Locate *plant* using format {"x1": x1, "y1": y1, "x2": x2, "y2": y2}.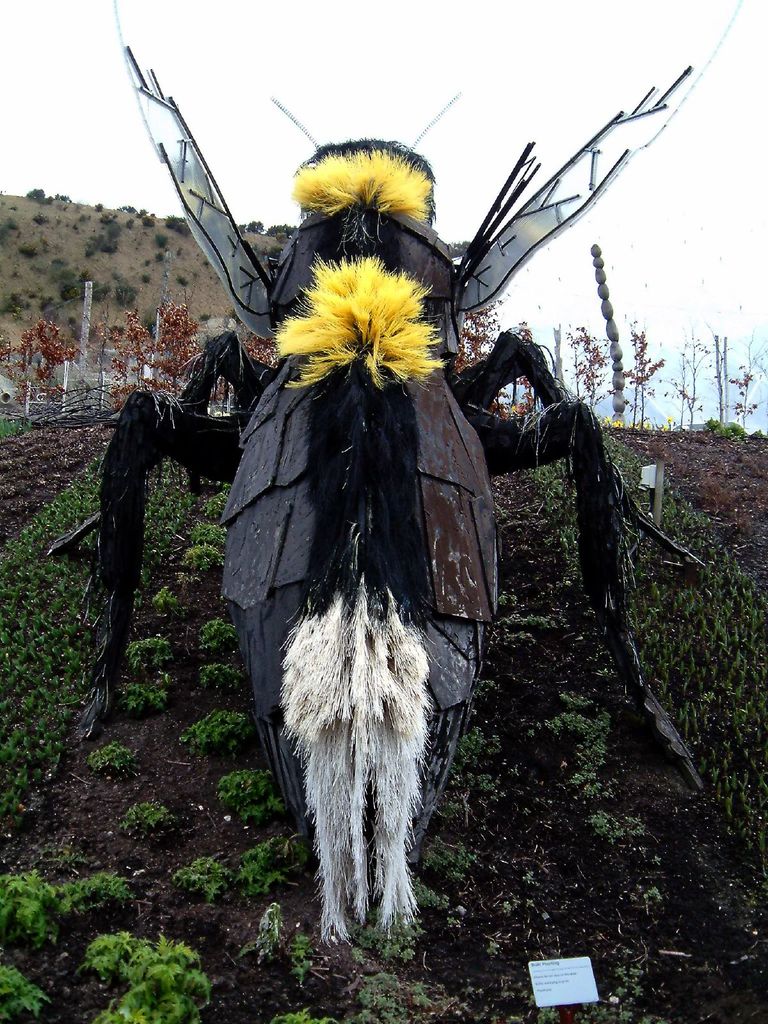
{"x1": 0, "y1": 959, "x2": 72, "y2": 1015}.
